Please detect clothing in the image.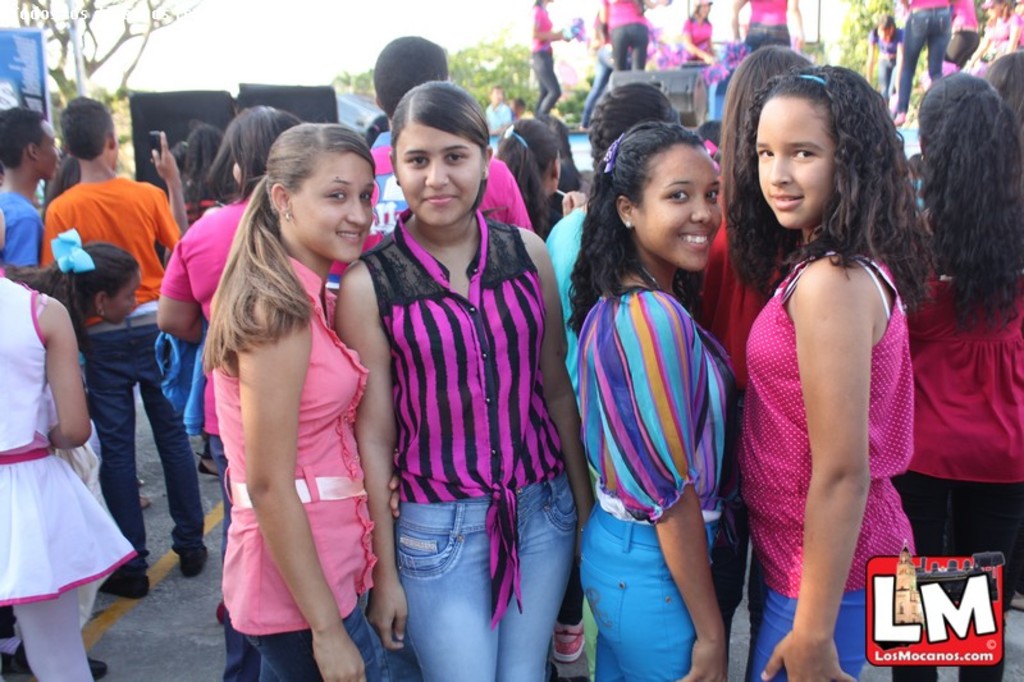
745, 209, 933, 646.
